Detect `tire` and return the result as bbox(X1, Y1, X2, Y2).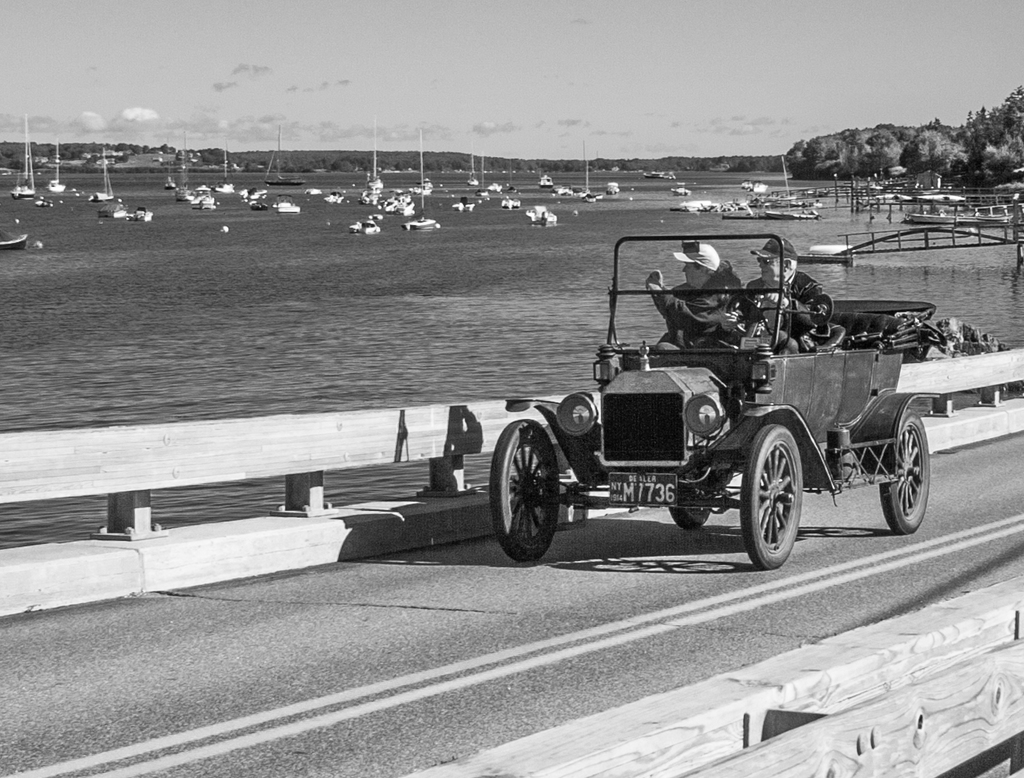
bbox(879, 413, 933, 536).
